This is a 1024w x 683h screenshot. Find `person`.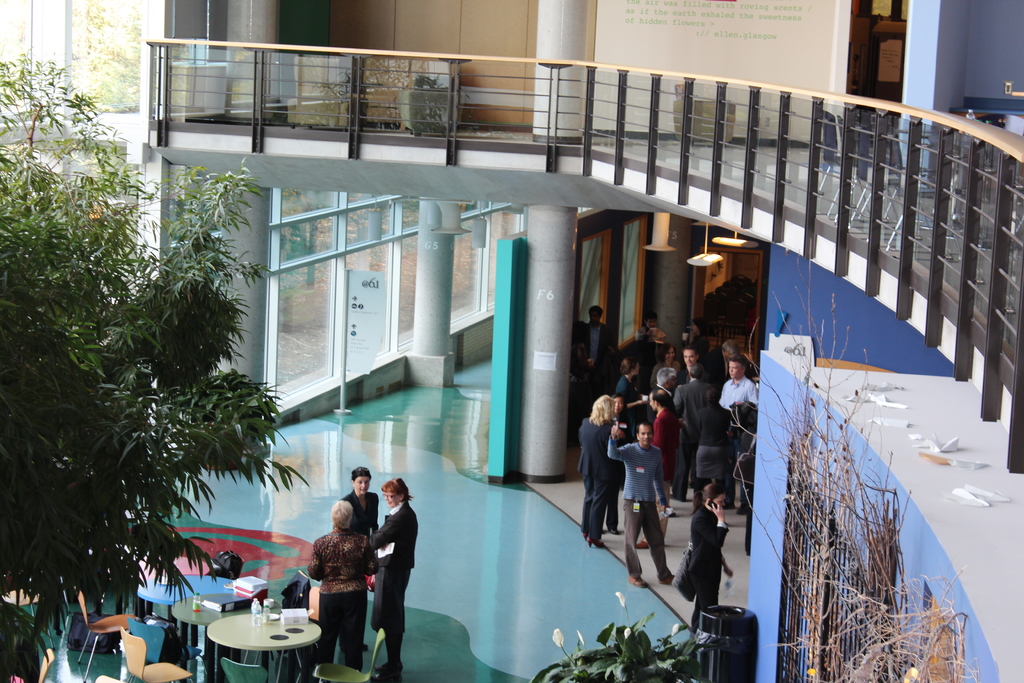
Bounding box: 601/393/675/588.
